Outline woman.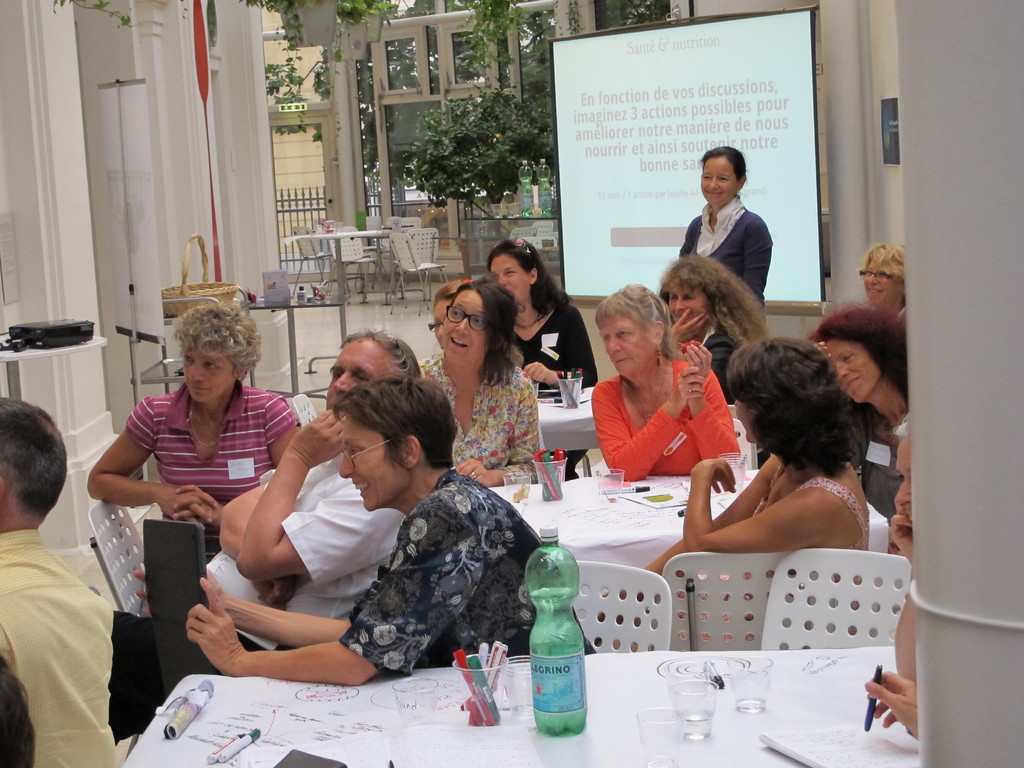
Outline: [675, 143, 773, 301].
